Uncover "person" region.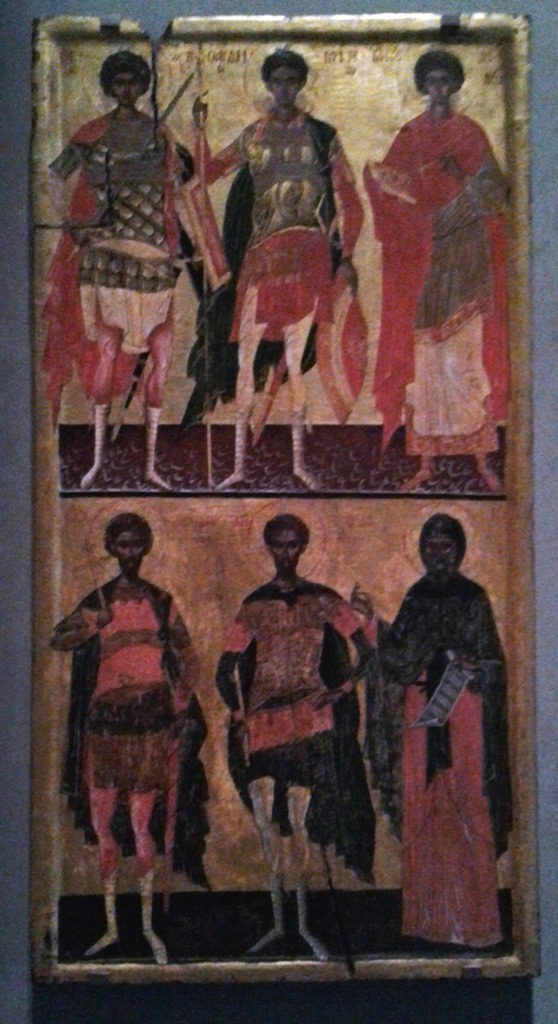
Uncovered: (345,42,507,499).
